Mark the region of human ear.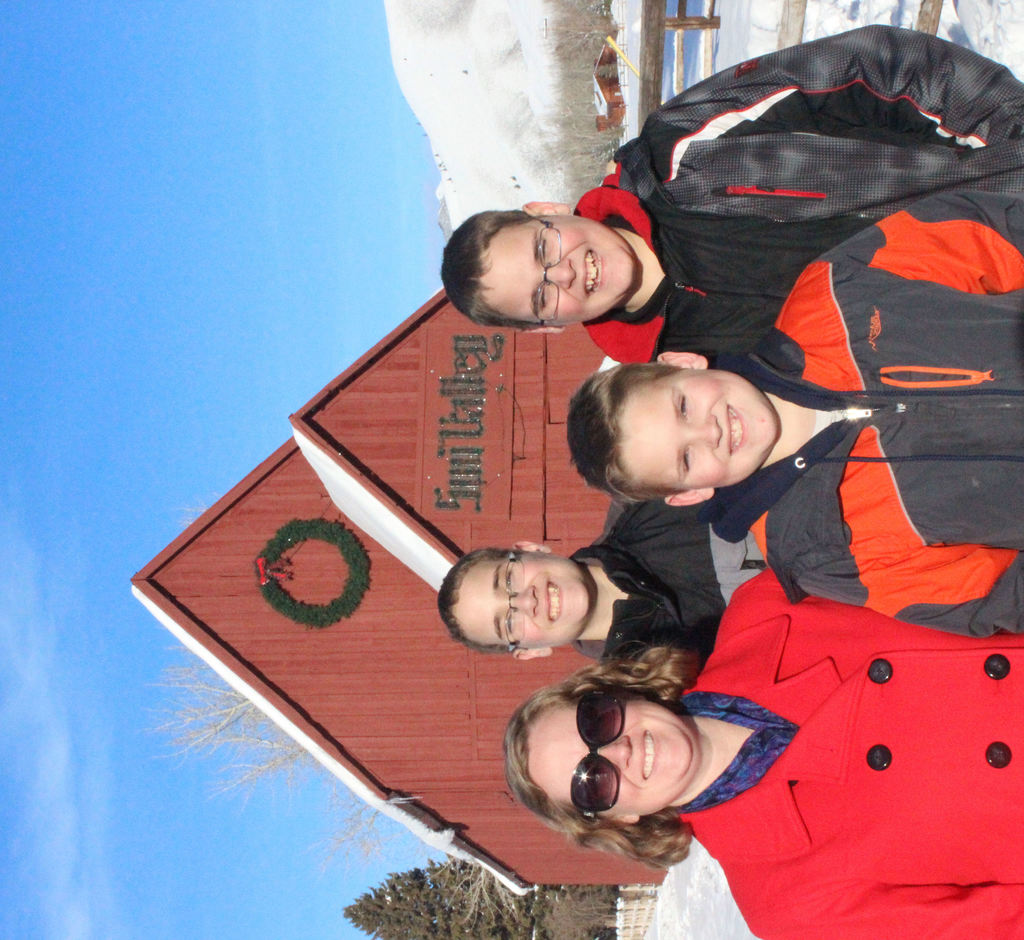
Region: (657, 355, 707, 366).
